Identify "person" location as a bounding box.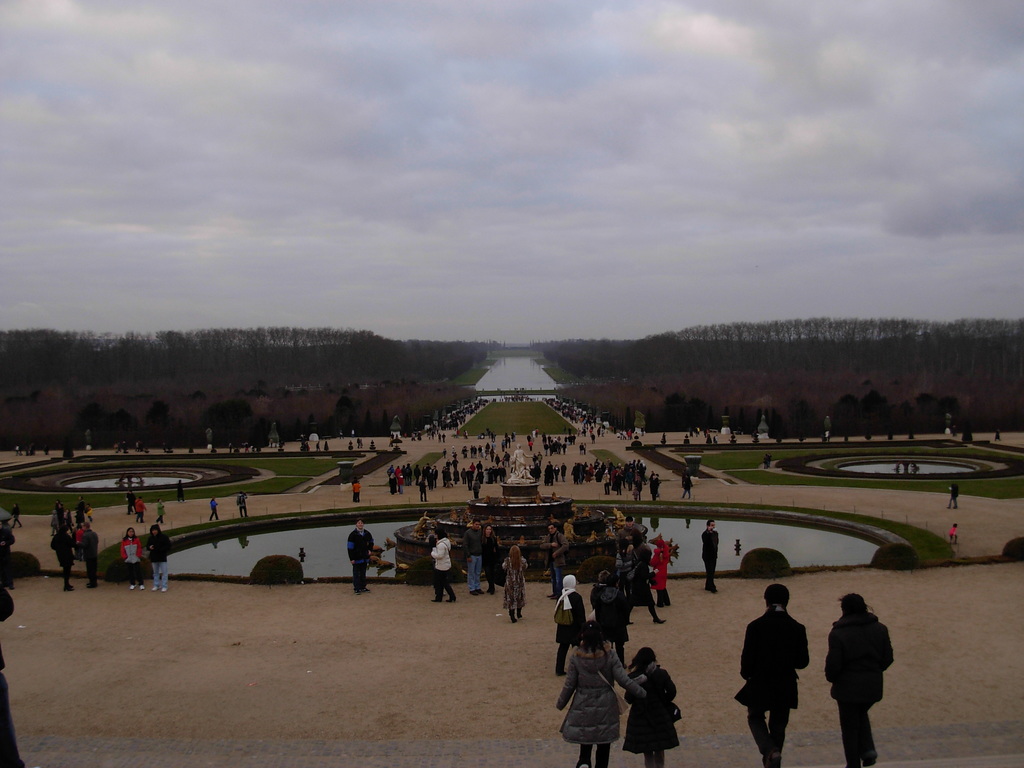
x1=501 y1=546 x2=529 y2=623.
